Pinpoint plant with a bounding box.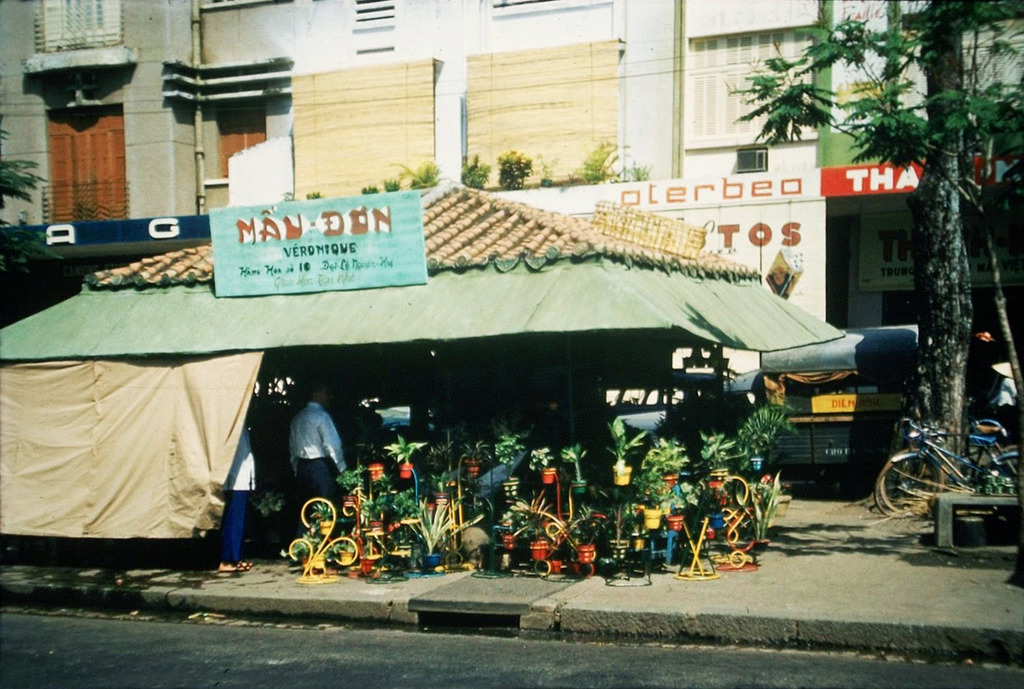
[456,155,495,189].
